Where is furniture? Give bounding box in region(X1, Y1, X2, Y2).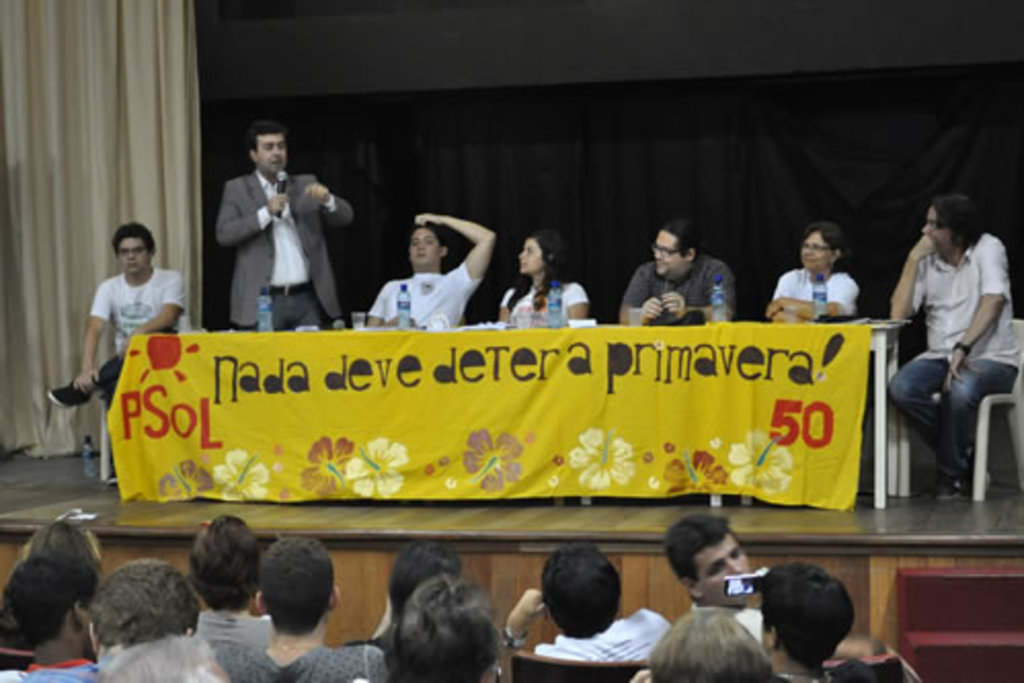
region(511, 650, 648, 681).
